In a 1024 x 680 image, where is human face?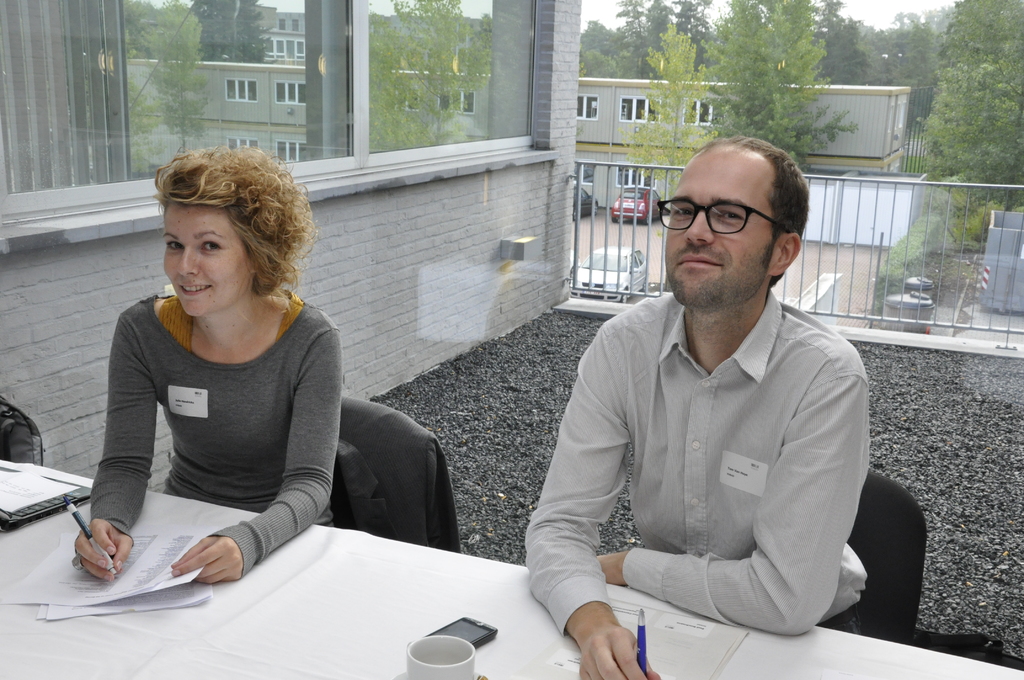
163 200 253 318.
